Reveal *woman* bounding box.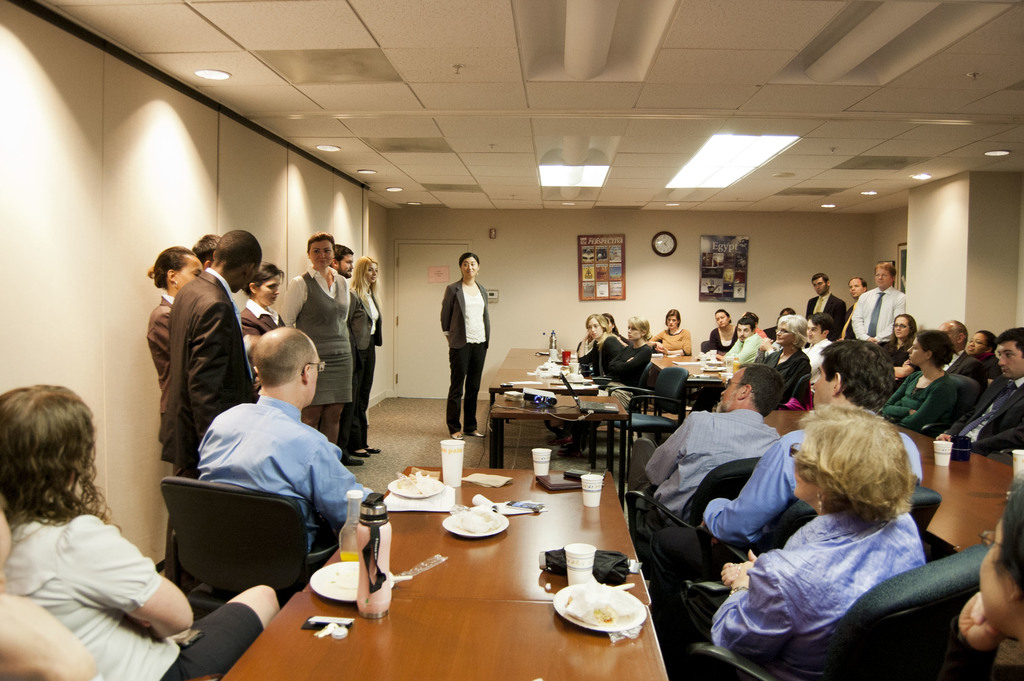
Revealed: bbox=[707, 308, 739, 356].
